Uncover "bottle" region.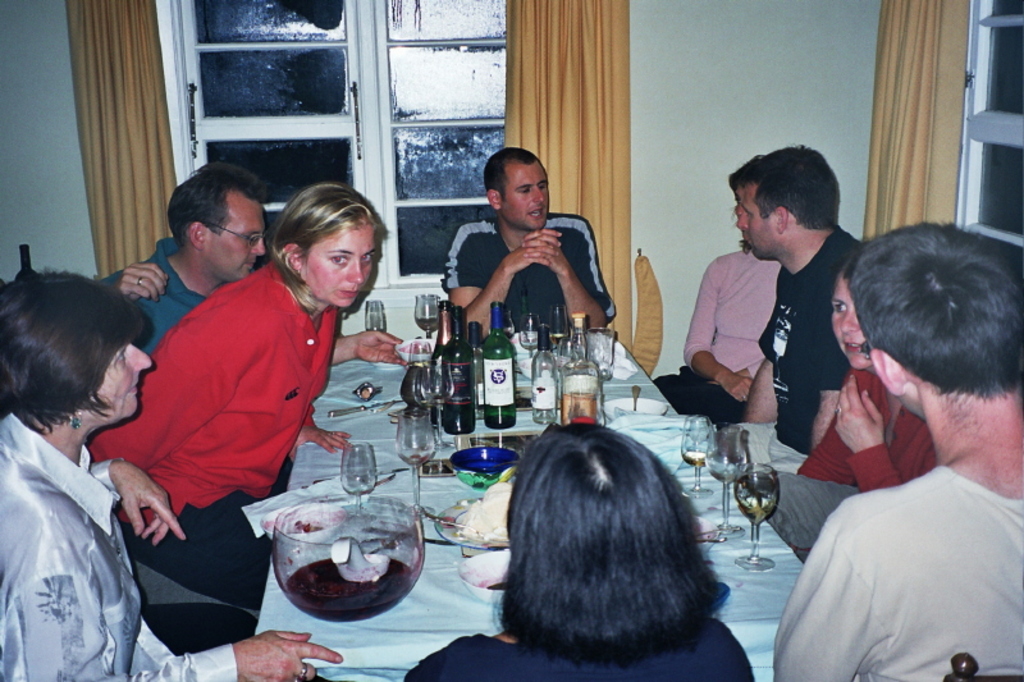
Uncovered: (466, 324, 484, 408).
